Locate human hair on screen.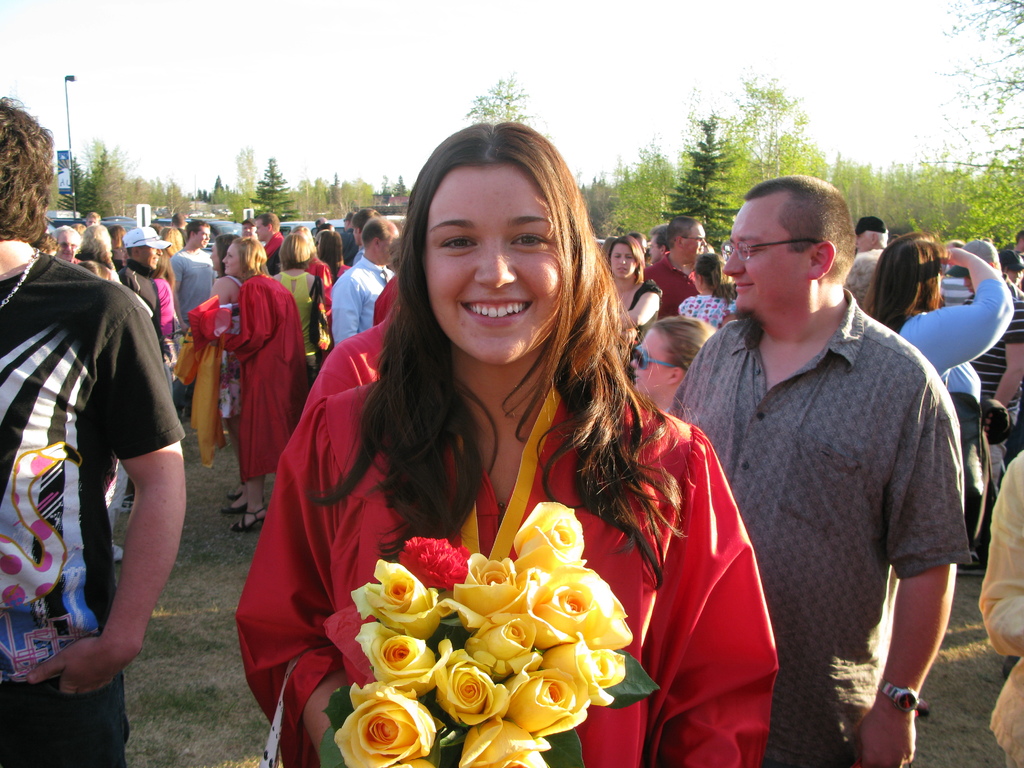
On screen at bbox=[612, 228, 648, 280].
